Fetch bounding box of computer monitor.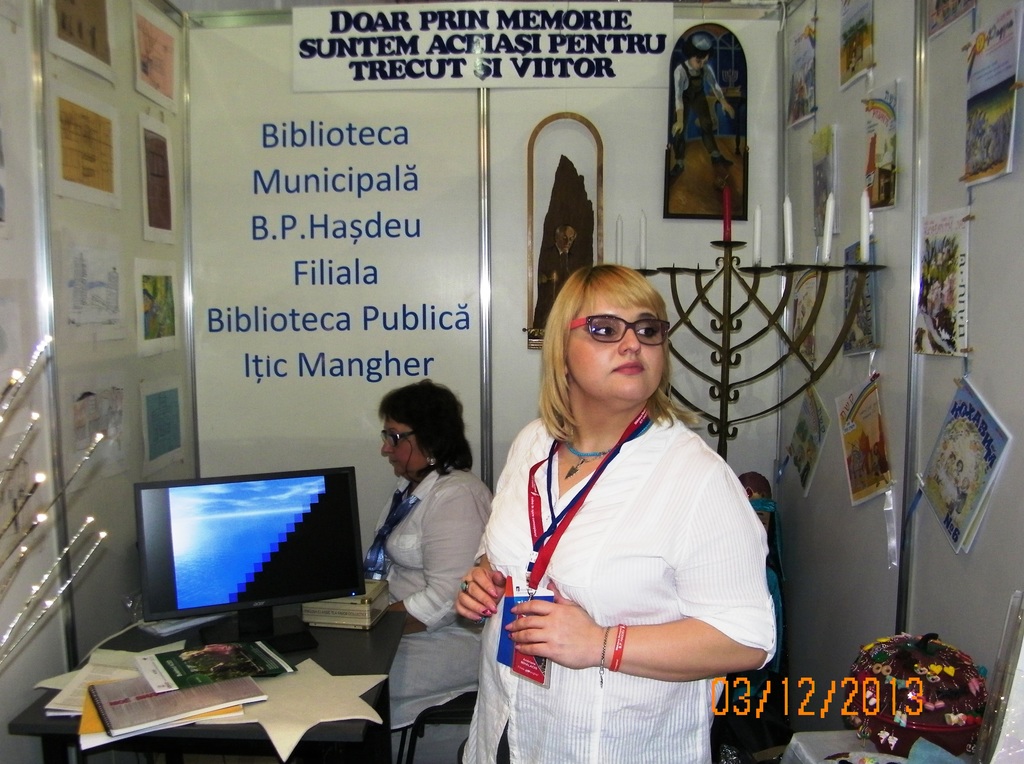
Bbox: [129, 463, 360, 665].
